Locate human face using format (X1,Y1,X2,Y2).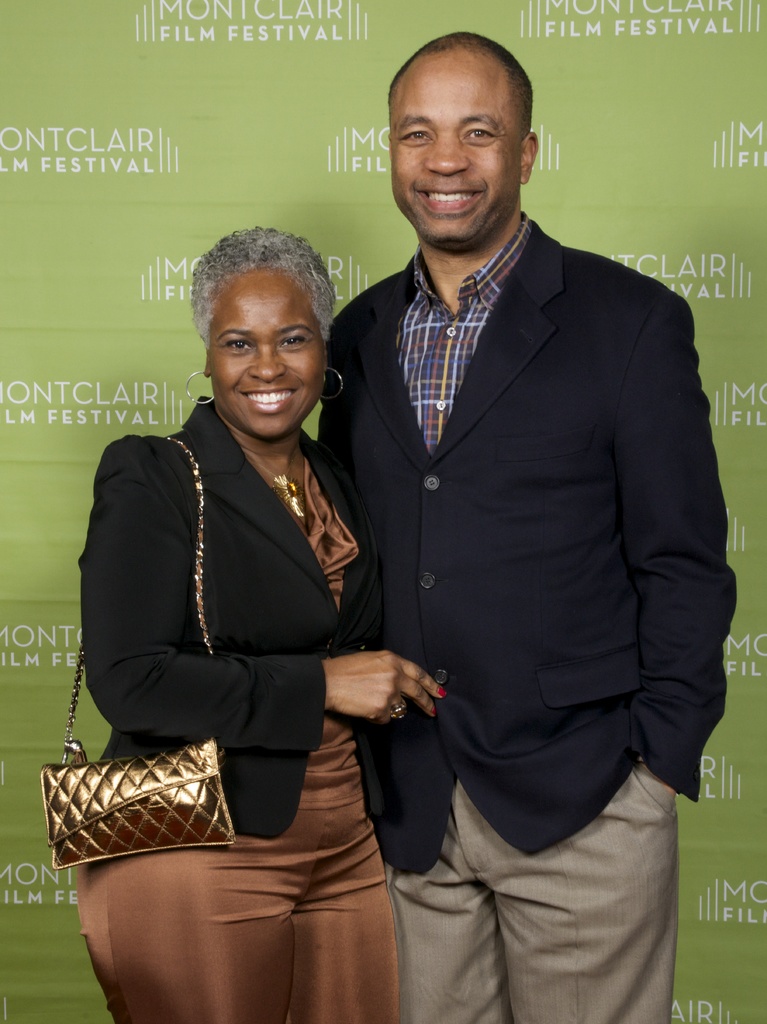
(211,266,323,442).
